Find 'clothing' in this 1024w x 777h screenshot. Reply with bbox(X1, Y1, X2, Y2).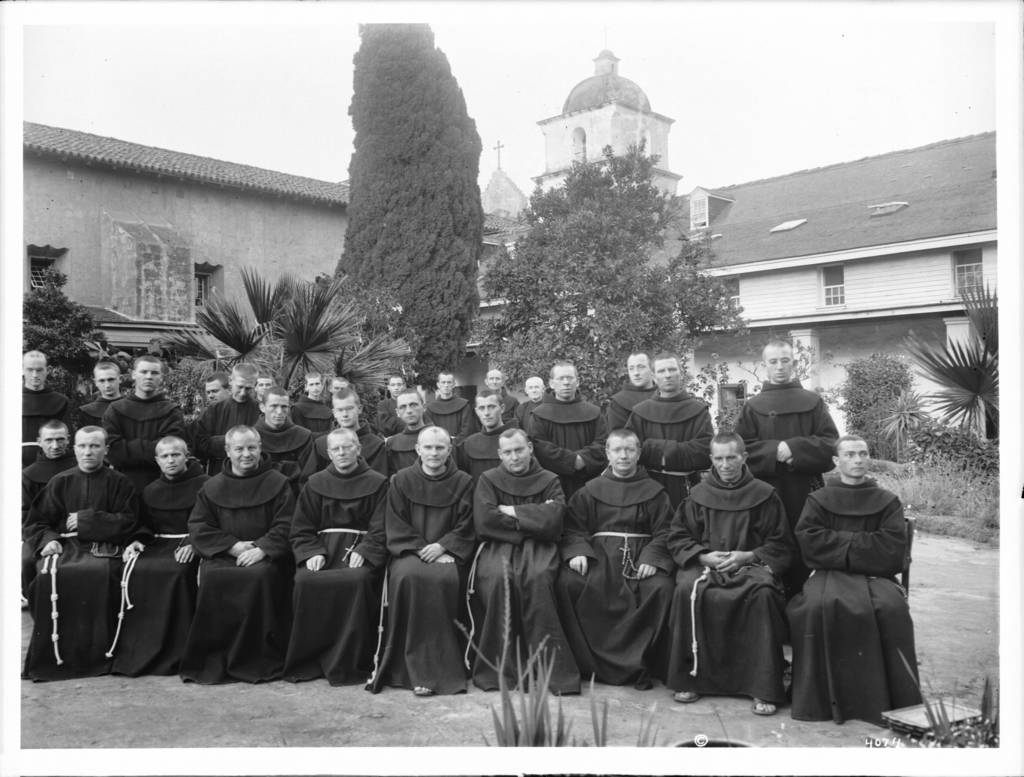
bbox(24, 458, 141, 687).
